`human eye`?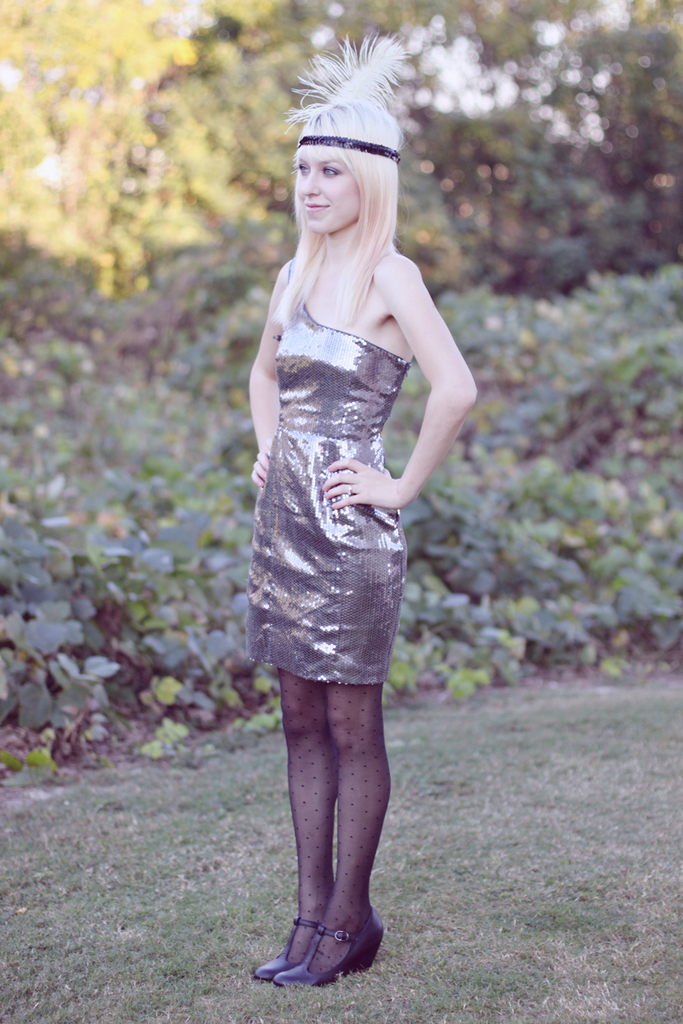
297 161 311 174
